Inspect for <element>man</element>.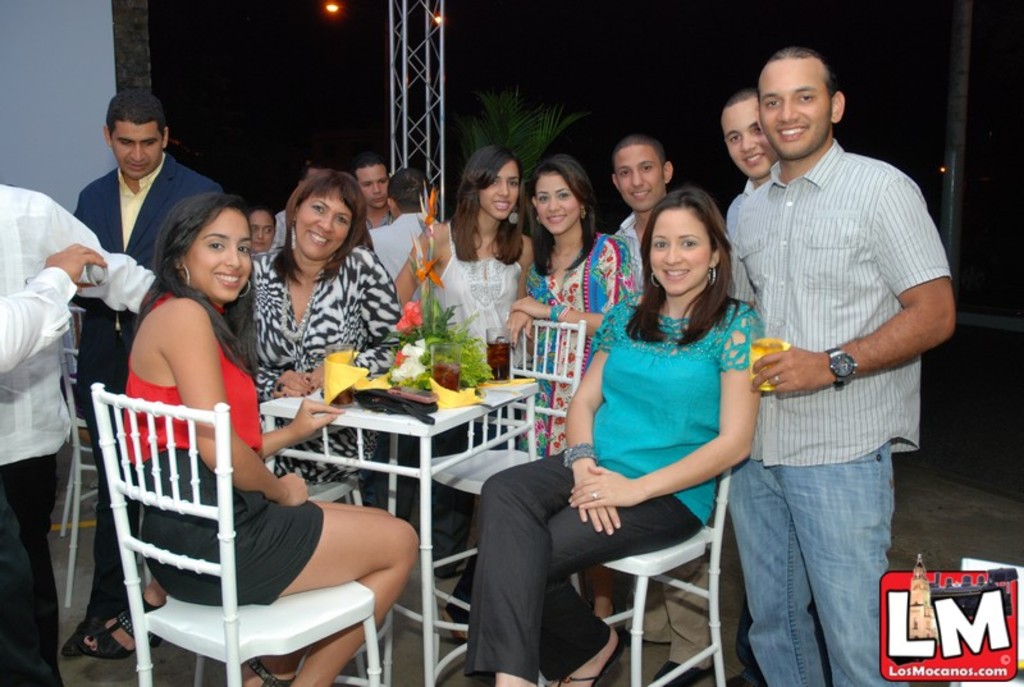
Inspection: pyautogui.locateOnScreen(705, 22, 948, 667).
